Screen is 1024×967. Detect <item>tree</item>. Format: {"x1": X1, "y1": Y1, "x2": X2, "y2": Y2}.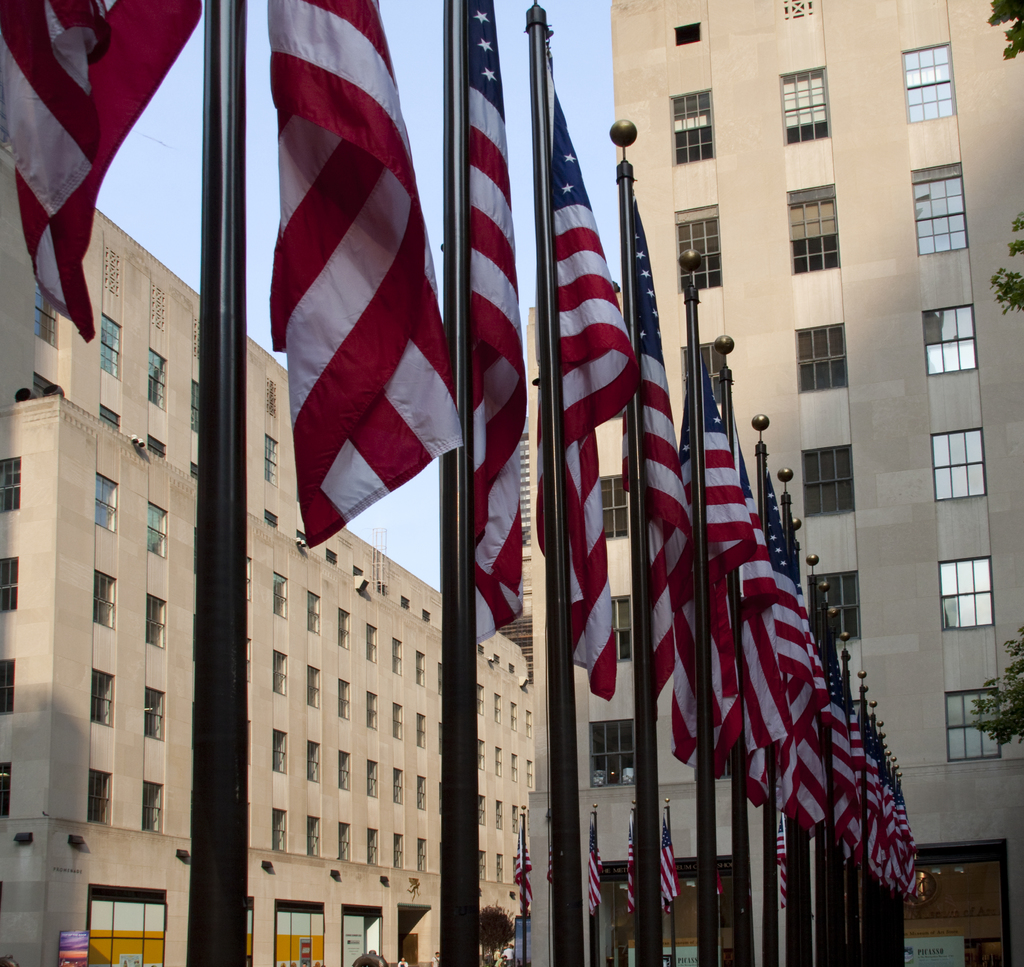
{"x1": 475, "y1": 908, "x2": 518, "y2": 949}.
